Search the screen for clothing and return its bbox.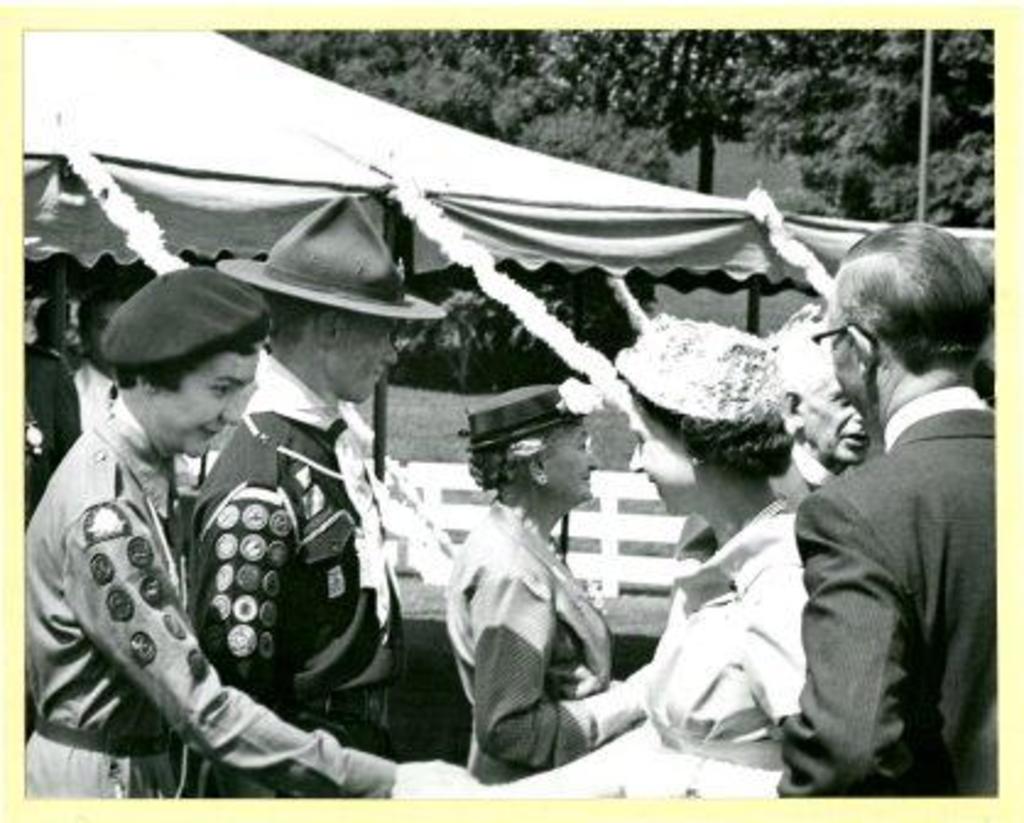
Found: select_region(441, 492, 620, 784).
